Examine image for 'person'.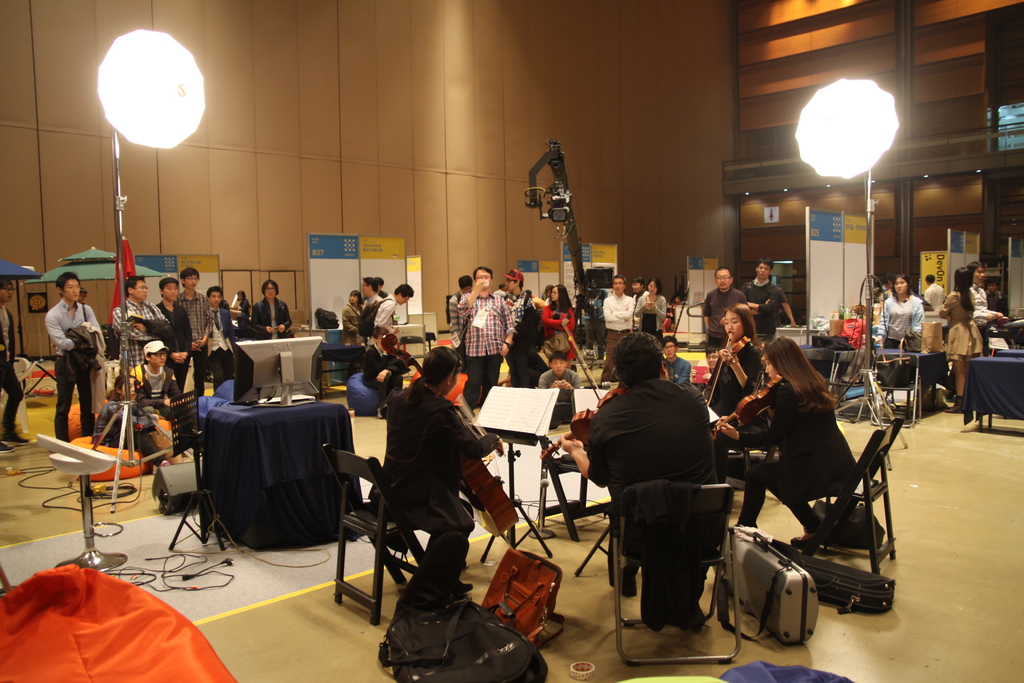
Examination result: (x1=113, y1=269, x2=169, y2=378).
